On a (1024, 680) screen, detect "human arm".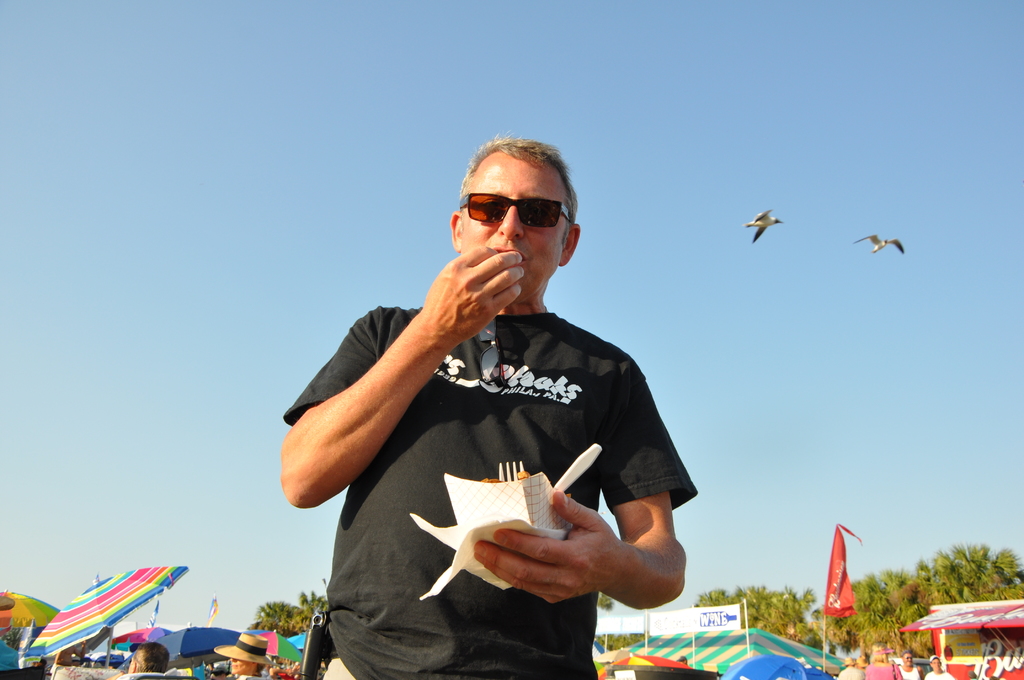
box=[468, 353, 685, 610].
